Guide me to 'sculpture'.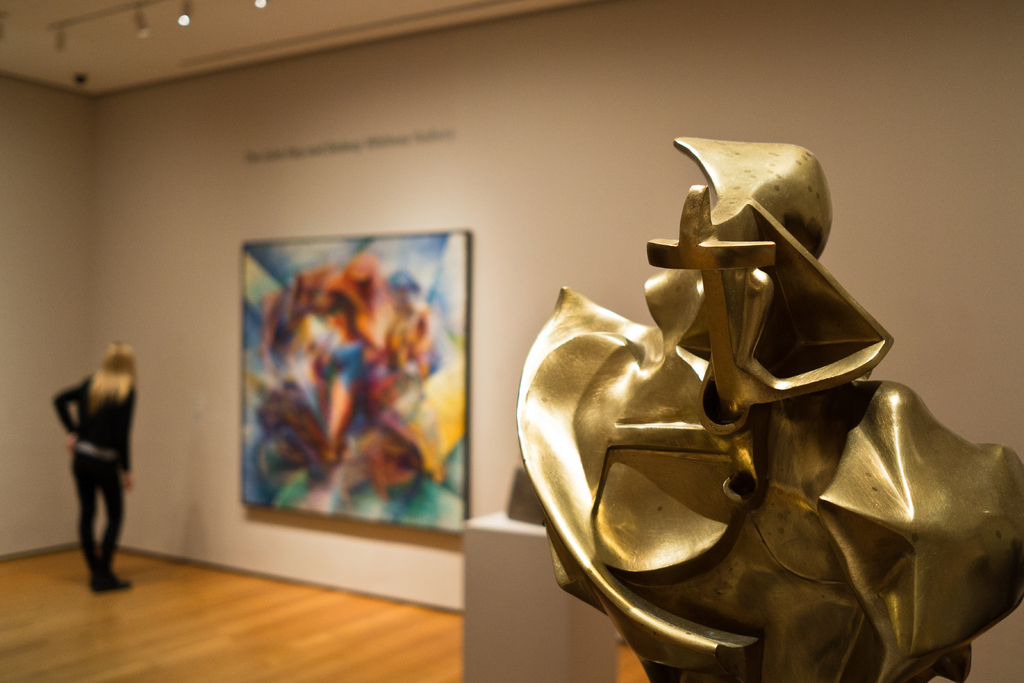
Guidance: box=[494, 126, 1023, 682].
